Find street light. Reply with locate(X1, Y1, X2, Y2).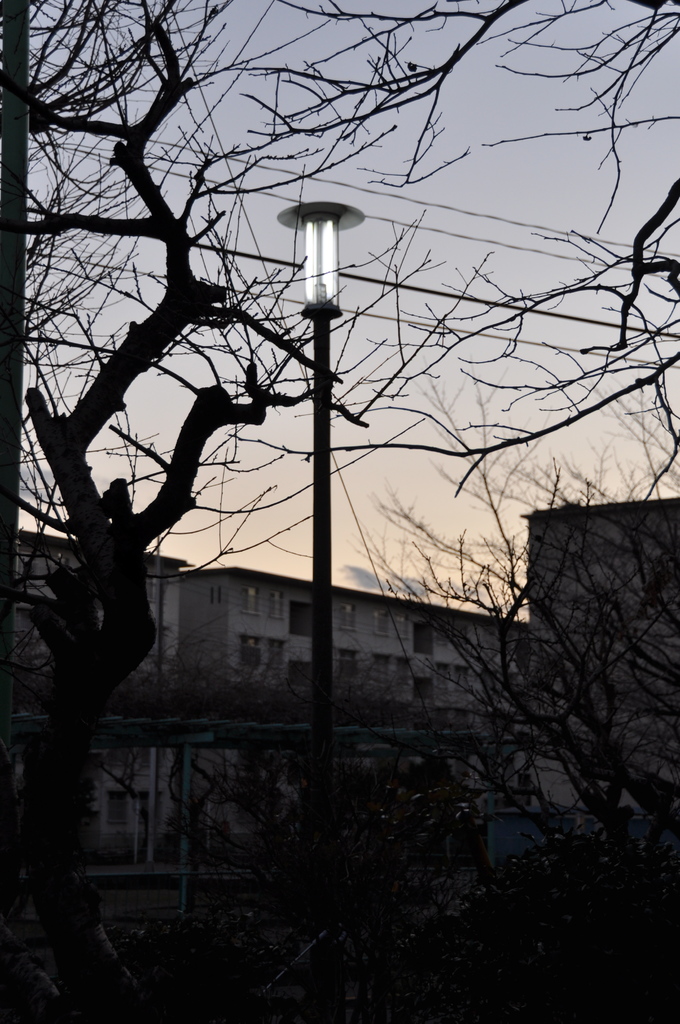
locate(278, 185, 383, 1016).
